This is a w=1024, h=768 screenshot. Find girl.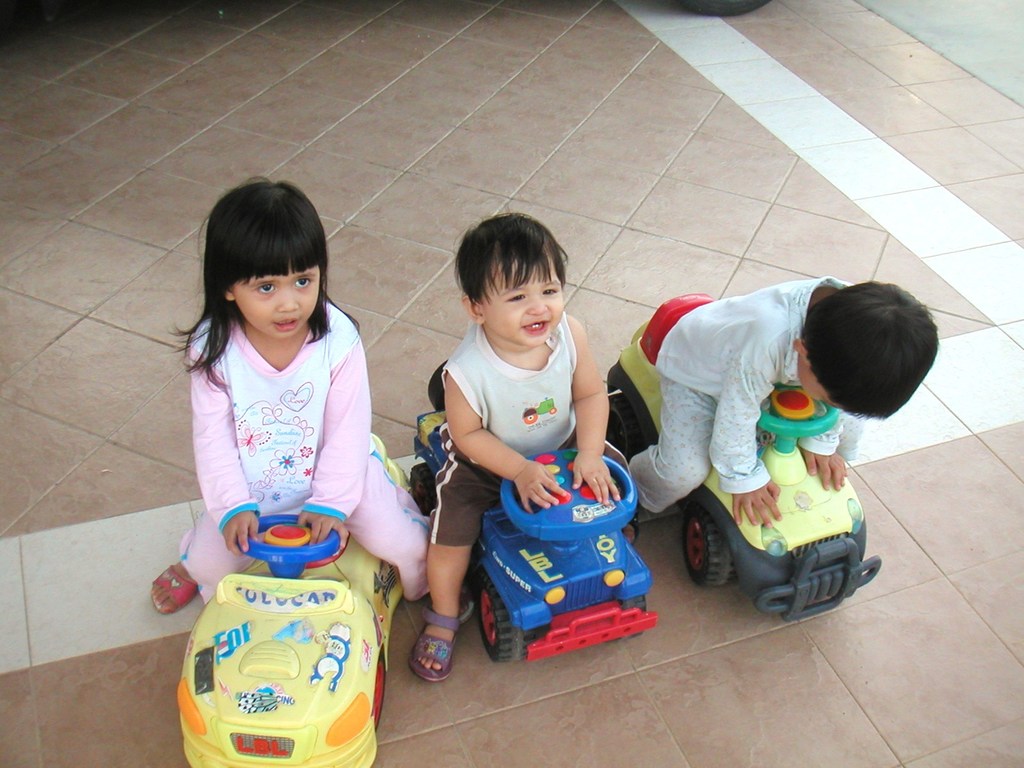
Bounding box: 146,177,425,622.
